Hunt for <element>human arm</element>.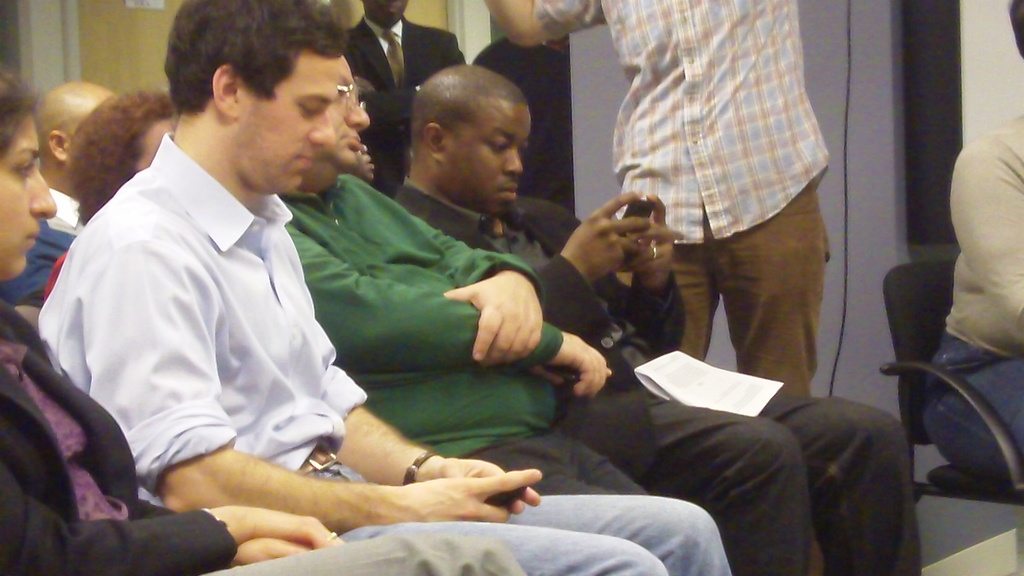
Hunted down at crop(627, 185, 687, 348).
